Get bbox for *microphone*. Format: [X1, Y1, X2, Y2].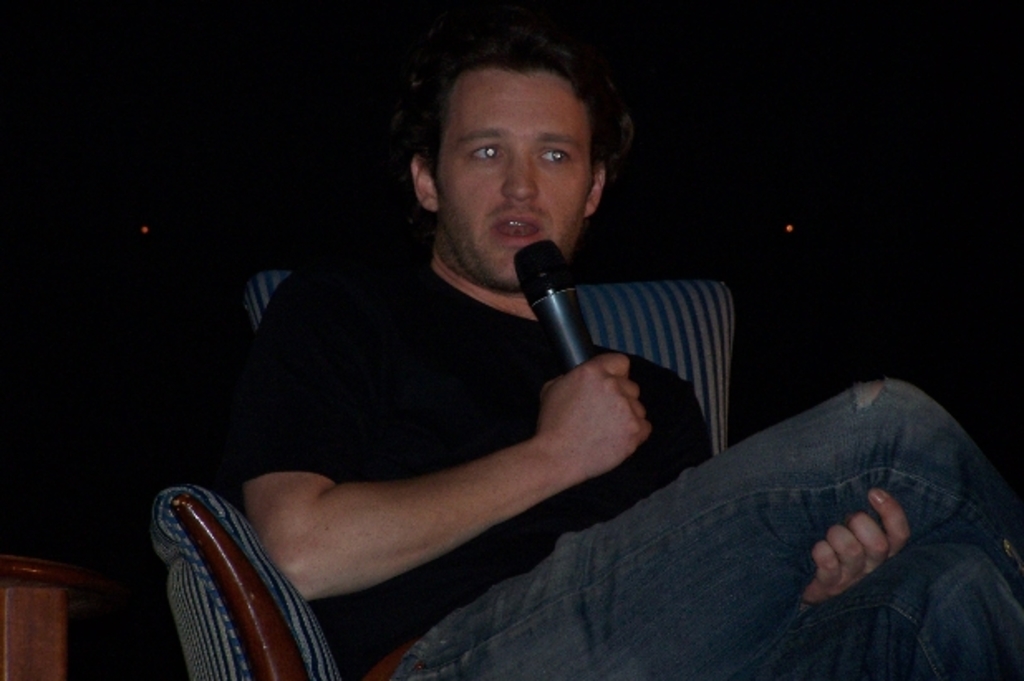
[509, 235, 597, 366].
